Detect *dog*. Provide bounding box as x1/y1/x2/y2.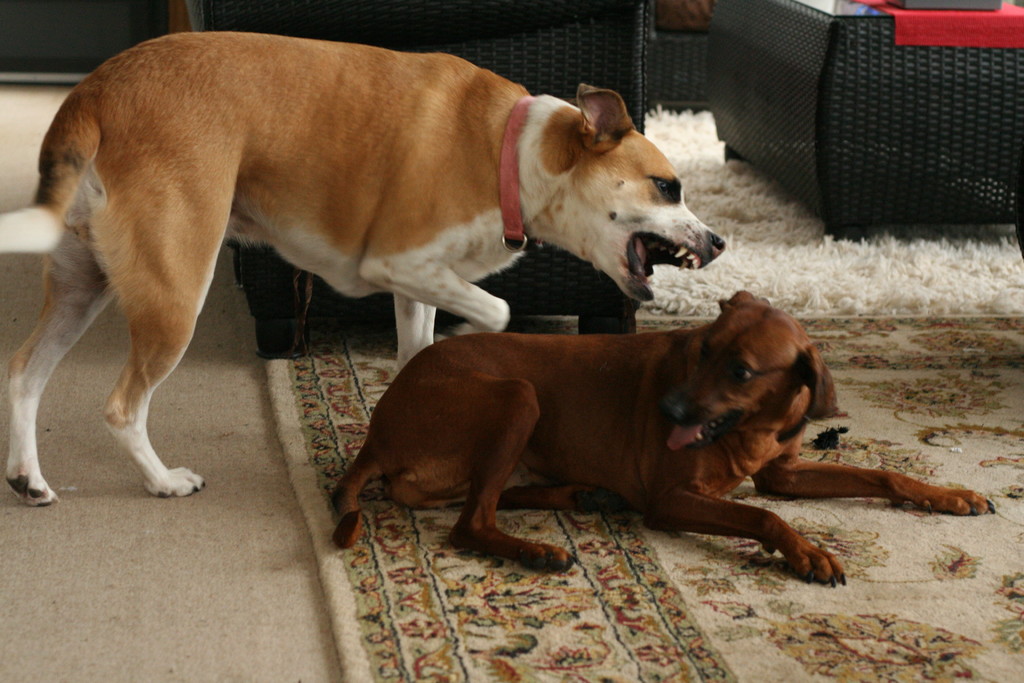
0/31/723/509.
